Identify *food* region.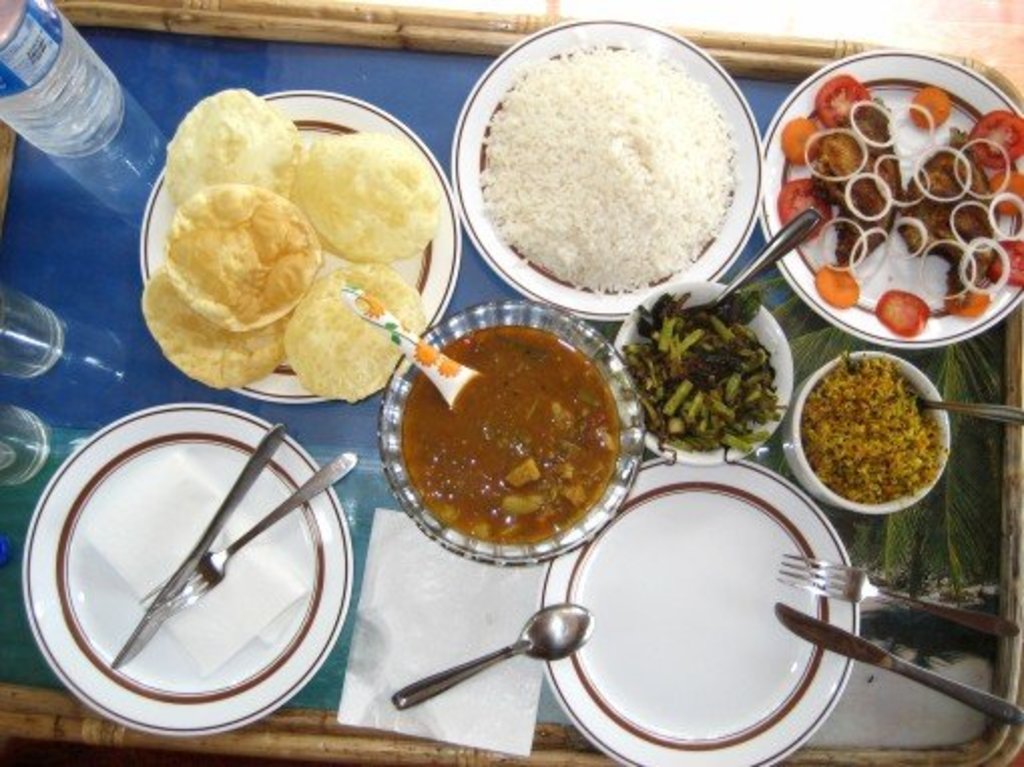
Region: box(161, 183, 317, 331).
